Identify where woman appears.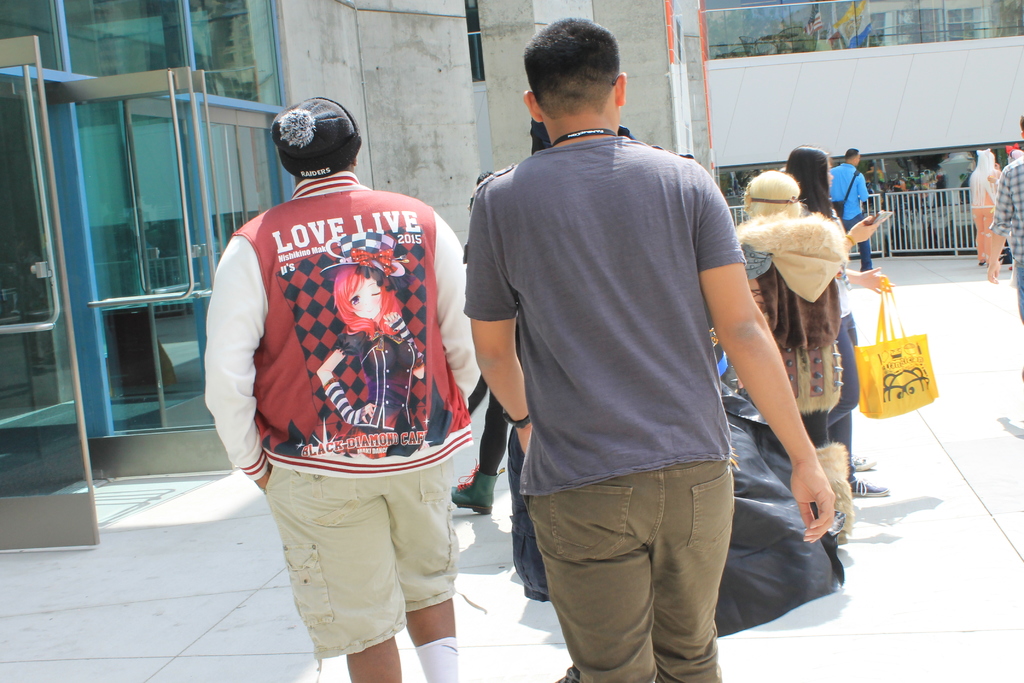
Appears at box=[314, 231, 429, 454].
